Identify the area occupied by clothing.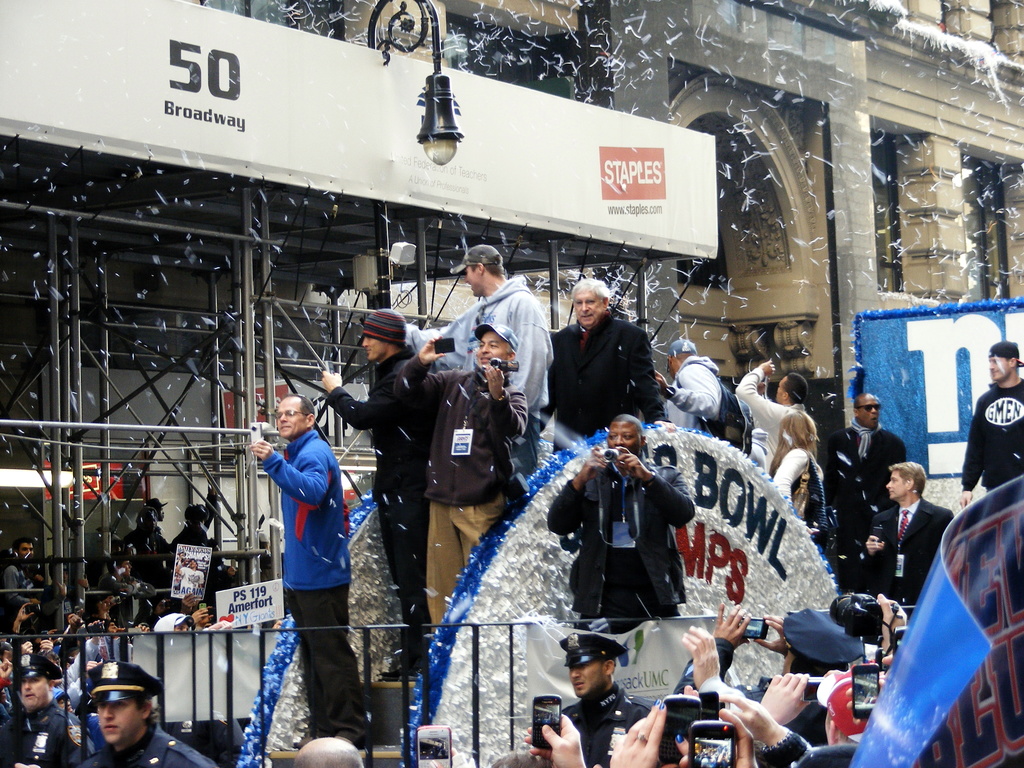
Area: {"x1": 737, "y1": 365, "x2": 816, "y2": 461}.
